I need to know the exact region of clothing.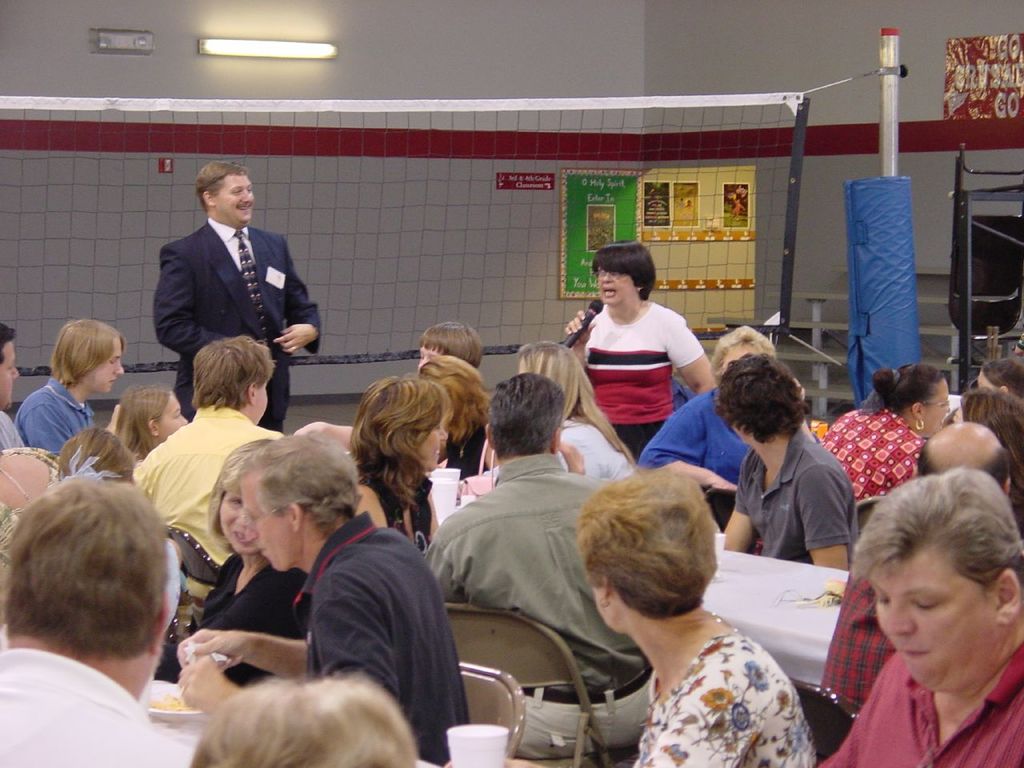
Region: 575,302,710,456.
